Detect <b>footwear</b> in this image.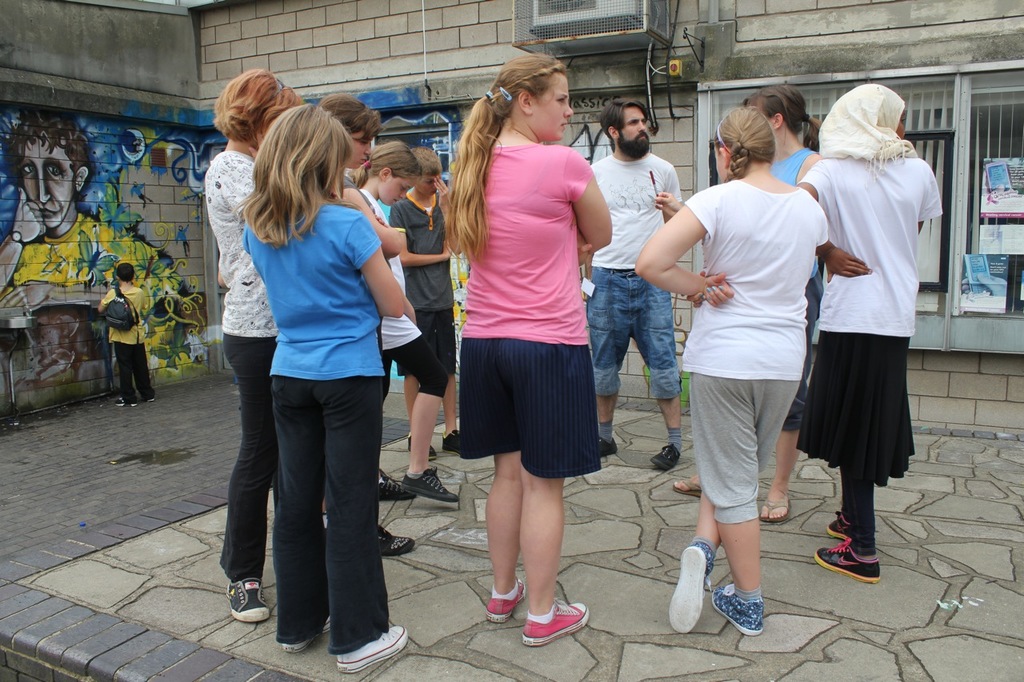
Detection: 523/597/590/648.
